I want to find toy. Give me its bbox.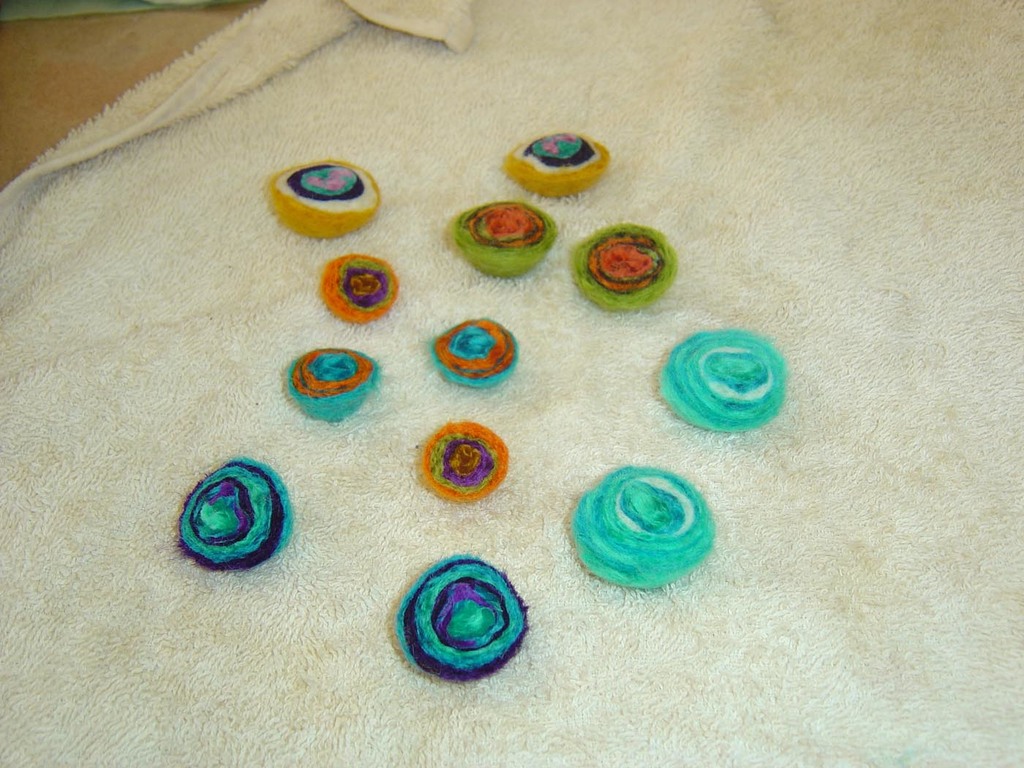
454, 192, 568, 282.
